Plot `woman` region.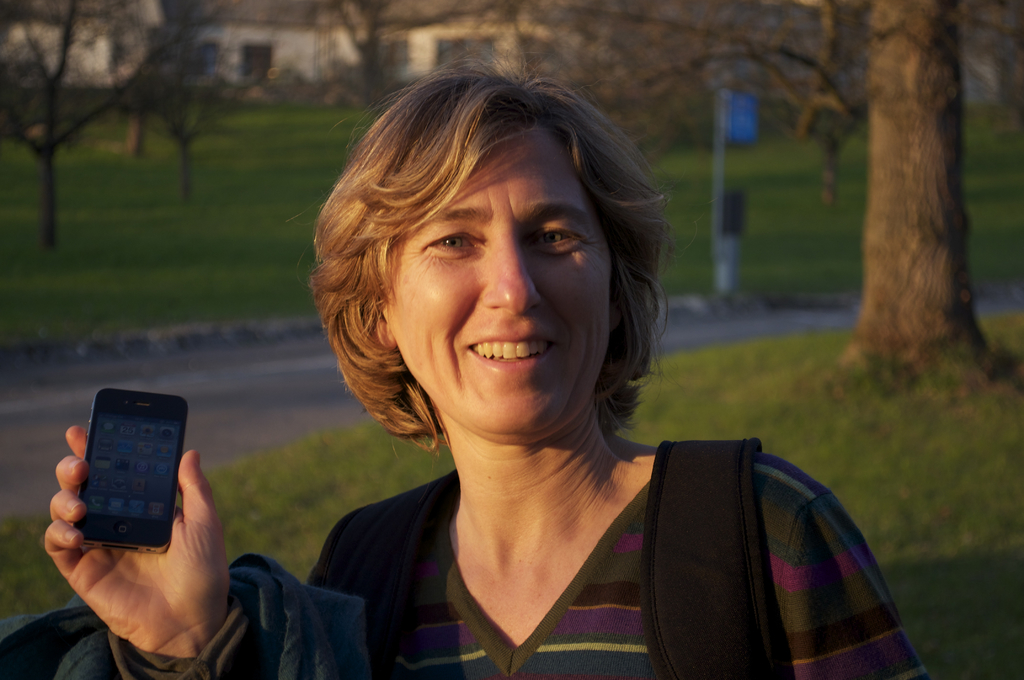
Plotted at <bbox>49, 48, 931, 679</bbox>.
